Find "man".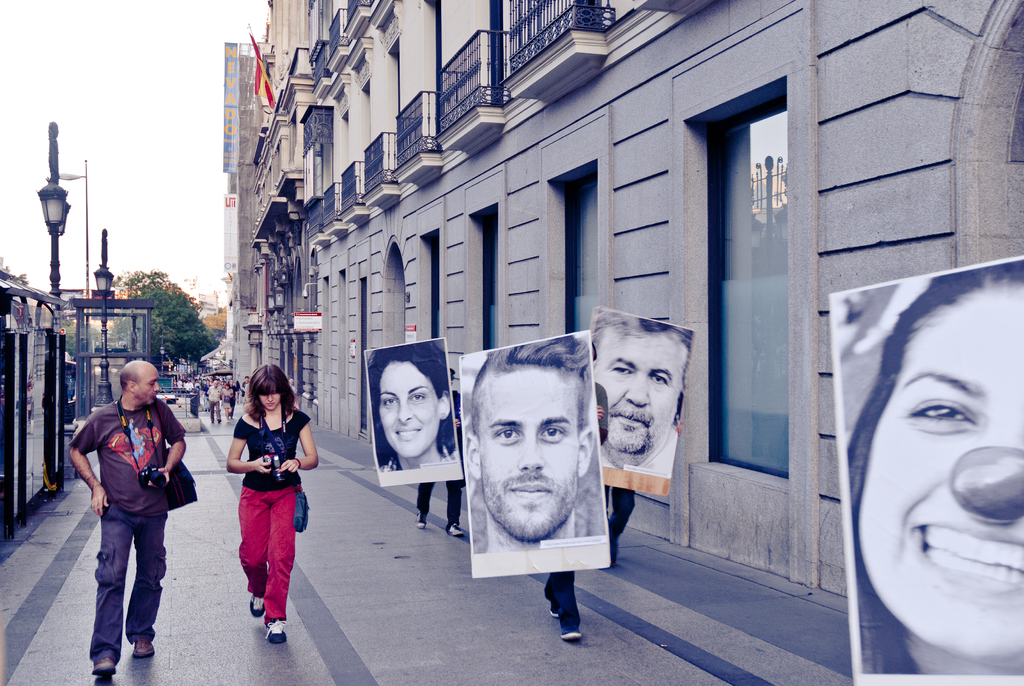
locate(211, 376, 223, 423).
